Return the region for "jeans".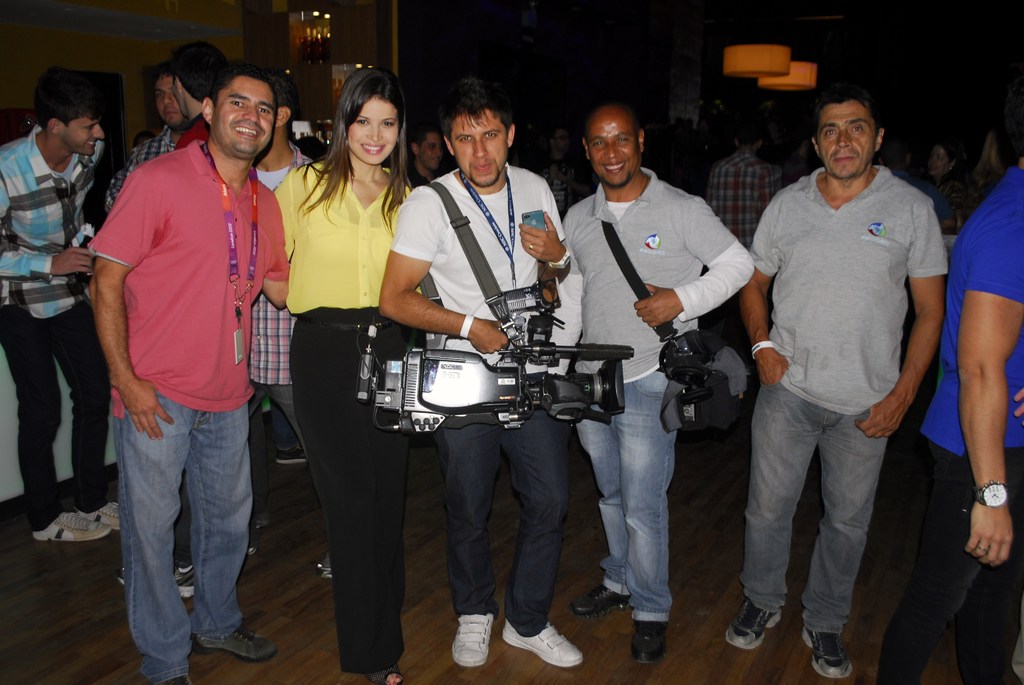
(x1=576, y1=365, x2=669, y2=625).
